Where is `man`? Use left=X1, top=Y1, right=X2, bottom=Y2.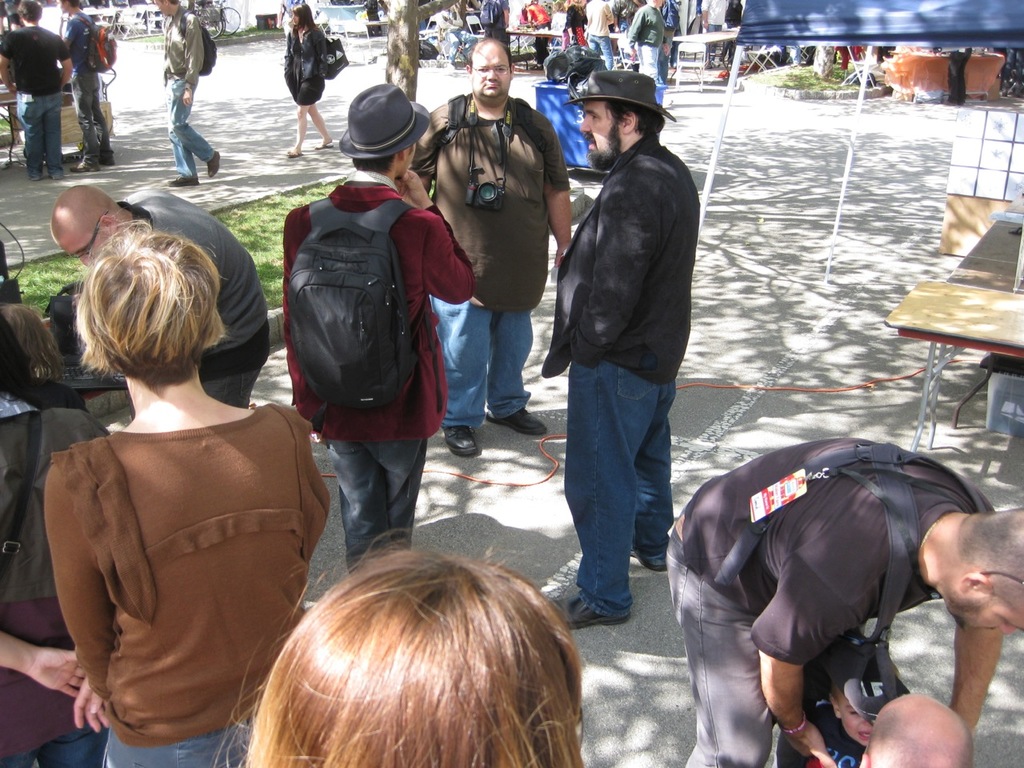
left=666, top=434, right=1023, bottom=767.
